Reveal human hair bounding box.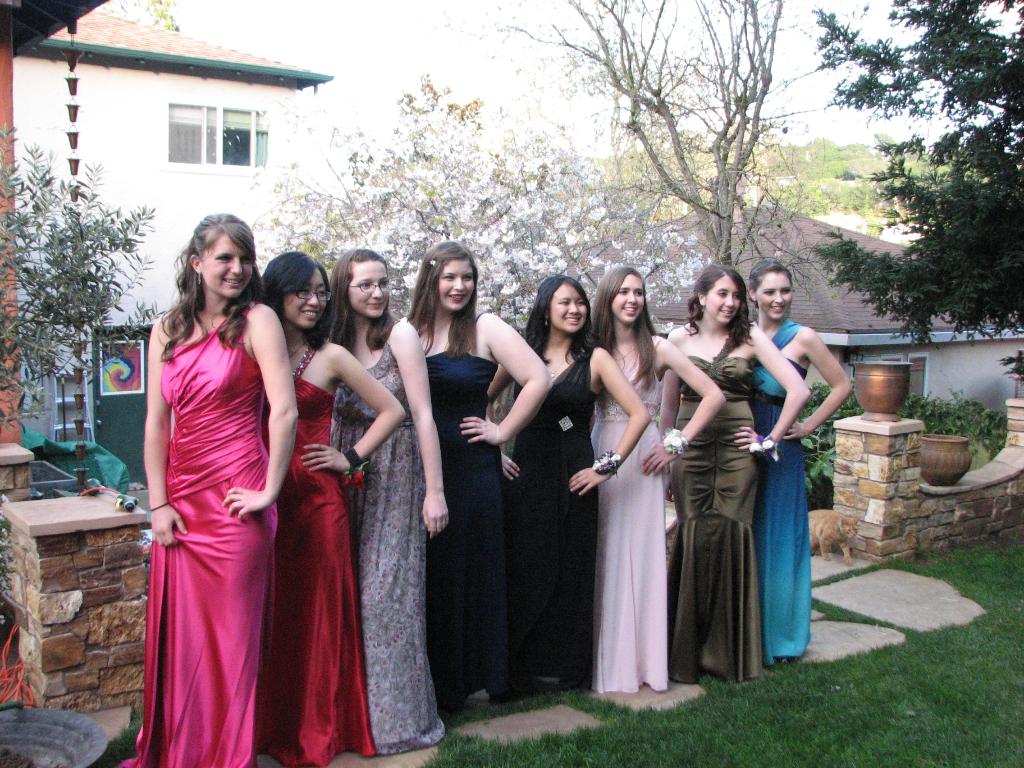
Revealed: x1=680, y1=262, x2=756, y2=351.
